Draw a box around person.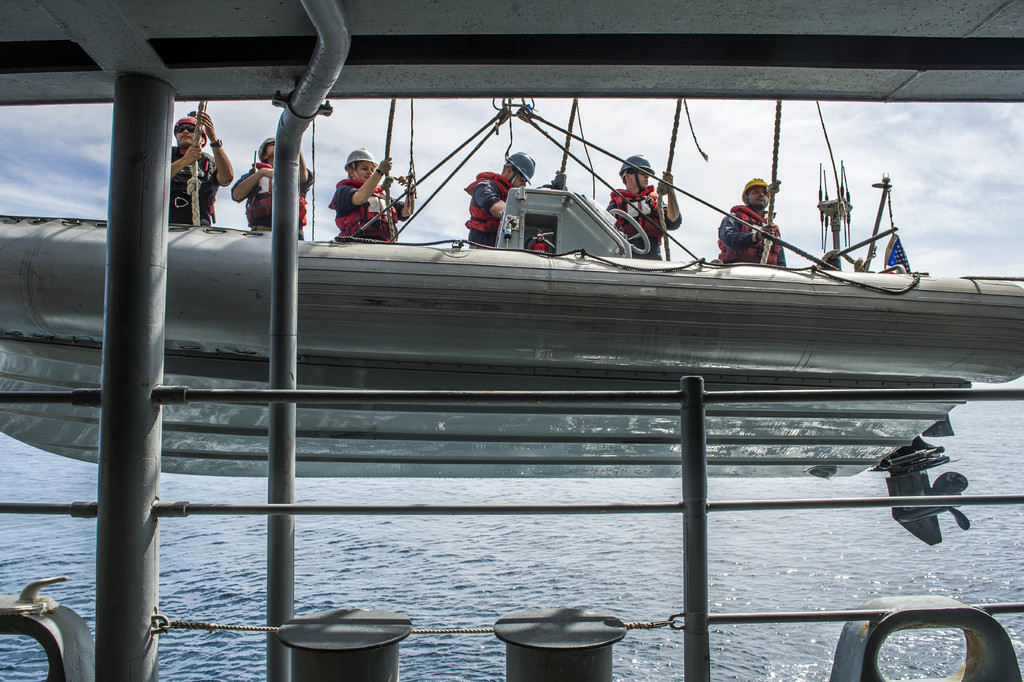
<bbox>735, 166, 791, 275</bbox>.
